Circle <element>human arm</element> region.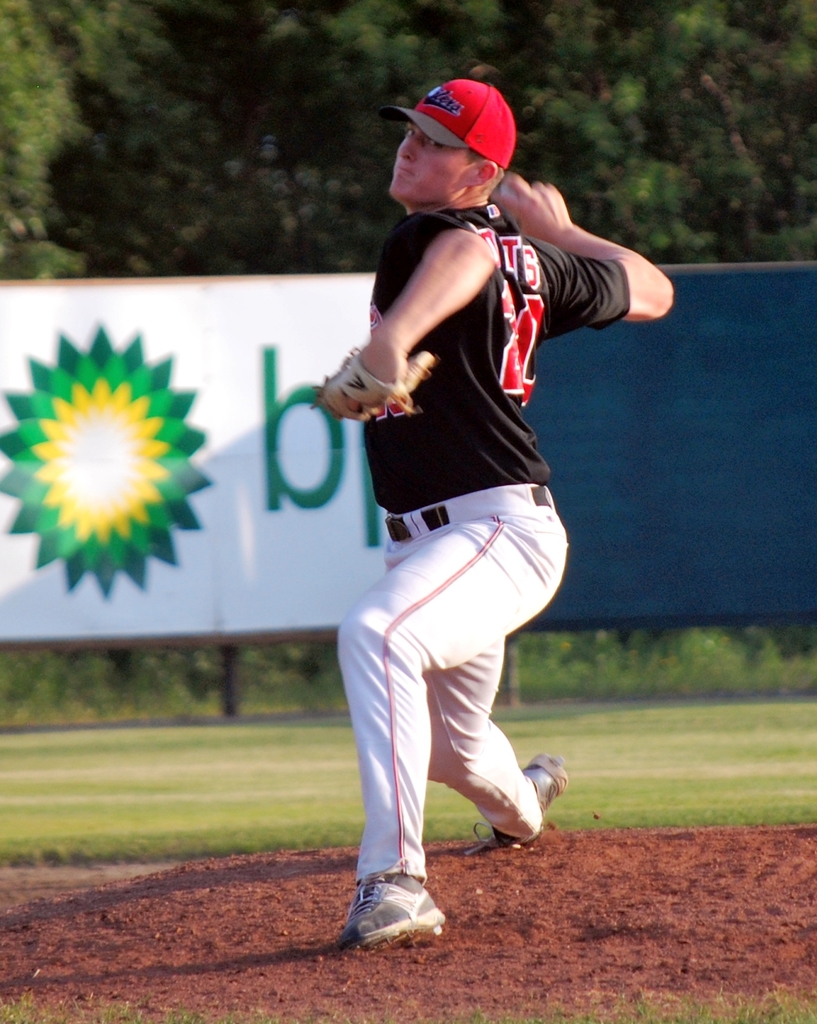
Region: (326,218,492,424).
